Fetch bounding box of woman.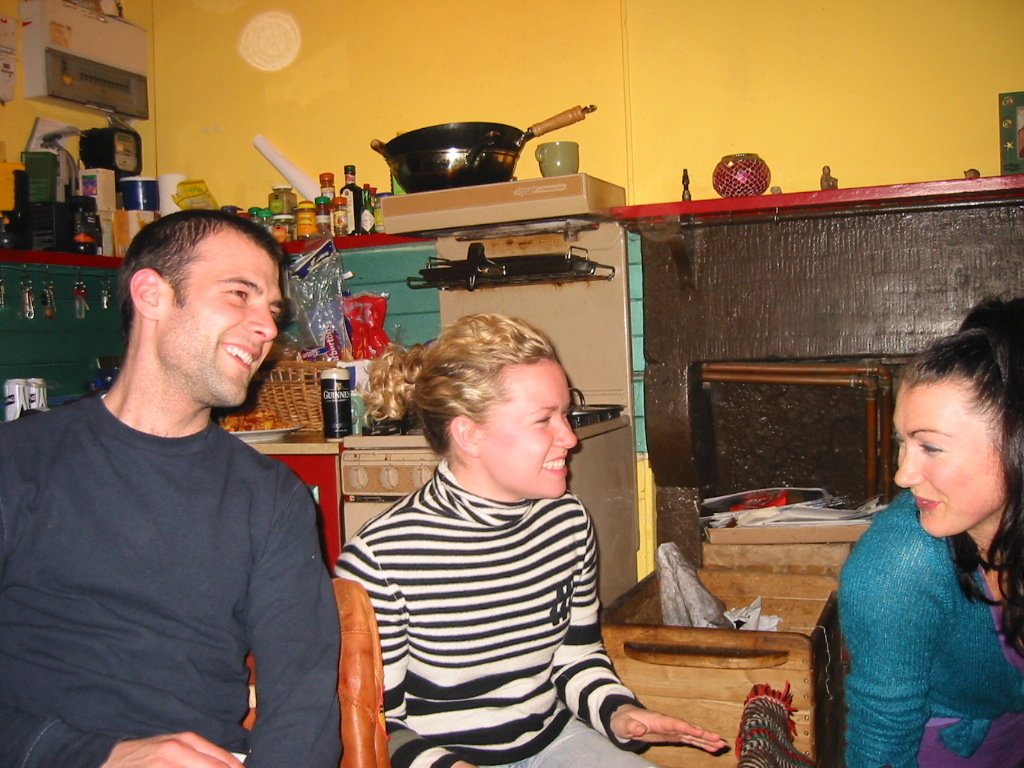
Bbox: box(794, 314, 1023, 767).
